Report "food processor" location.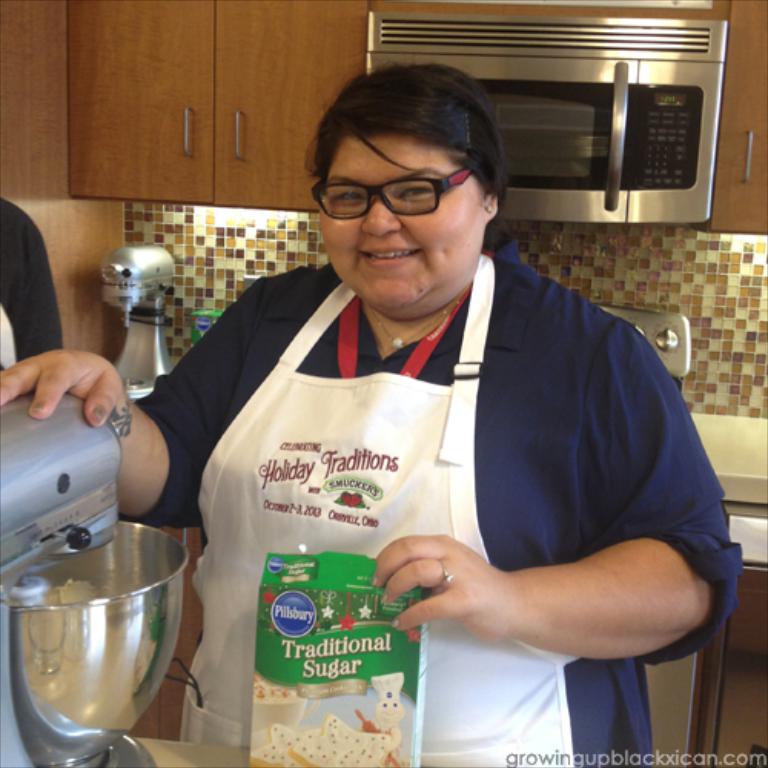
Report: x1=366 y1=15 x2=734 y2=229.
